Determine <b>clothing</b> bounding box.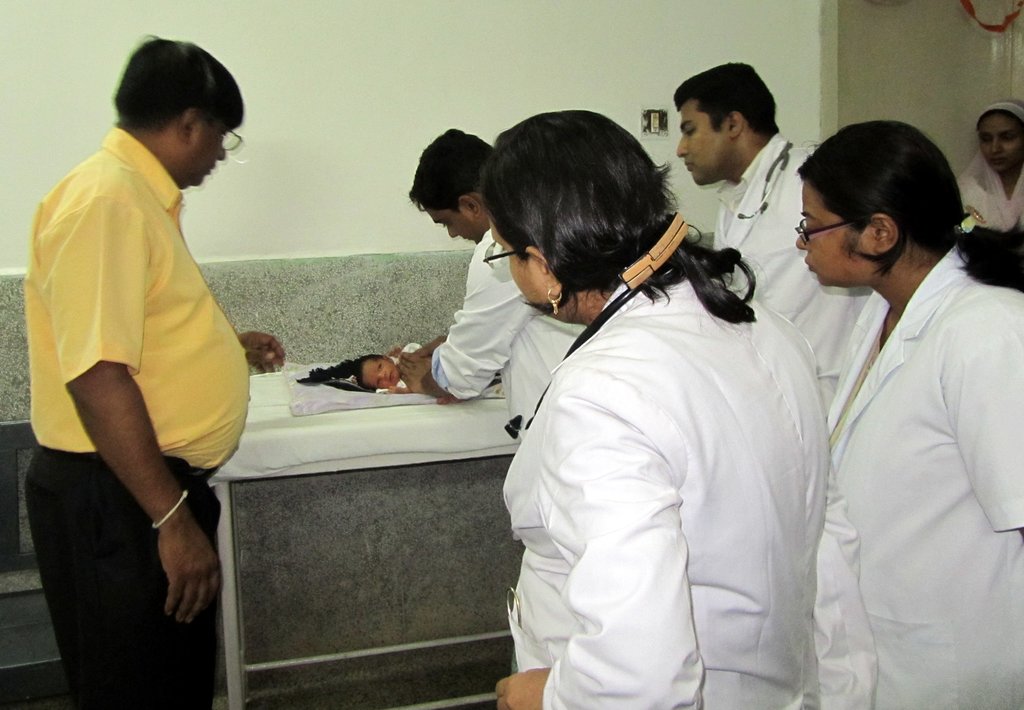
Determined: BBox(712, 140, 868, 408).
